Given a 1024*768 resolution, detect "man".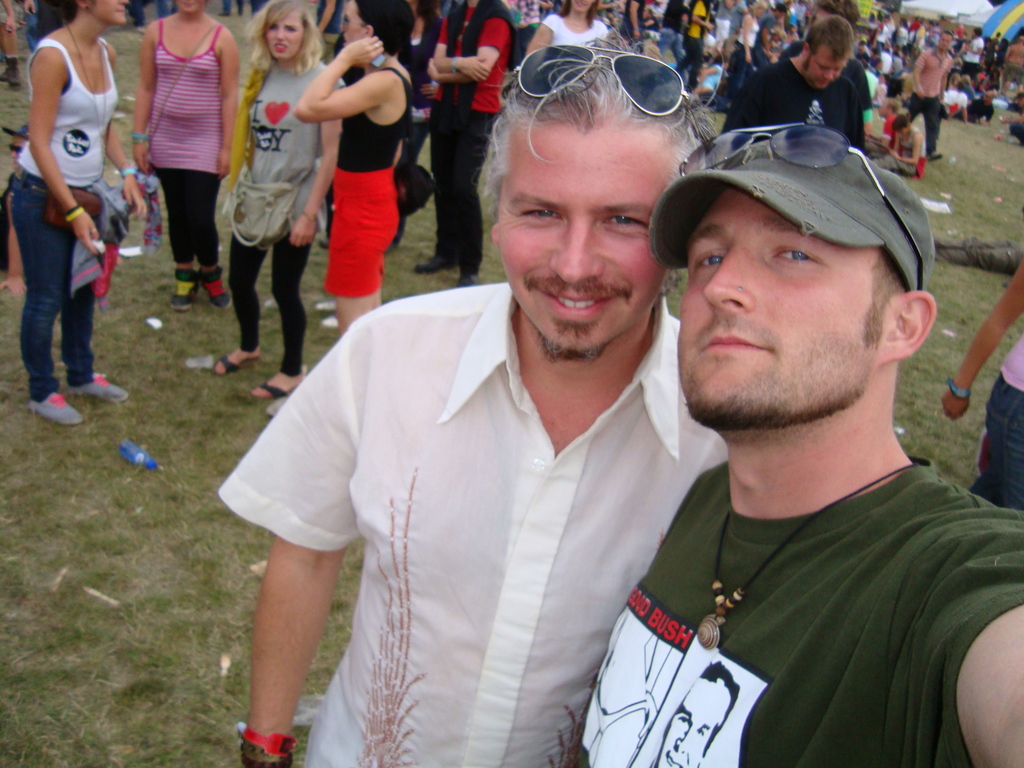
[x1=236, y1=37, x2=730, y2=767].
